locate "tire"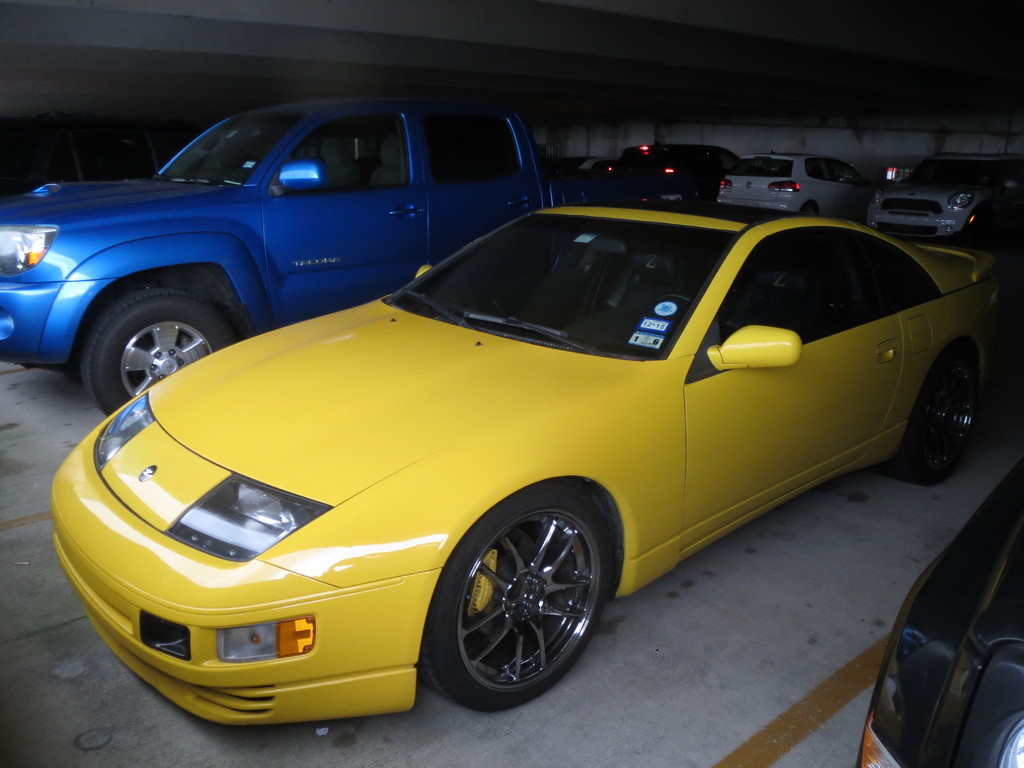
pyautogui.locateOnScreen(886, 344, 985, 492)
